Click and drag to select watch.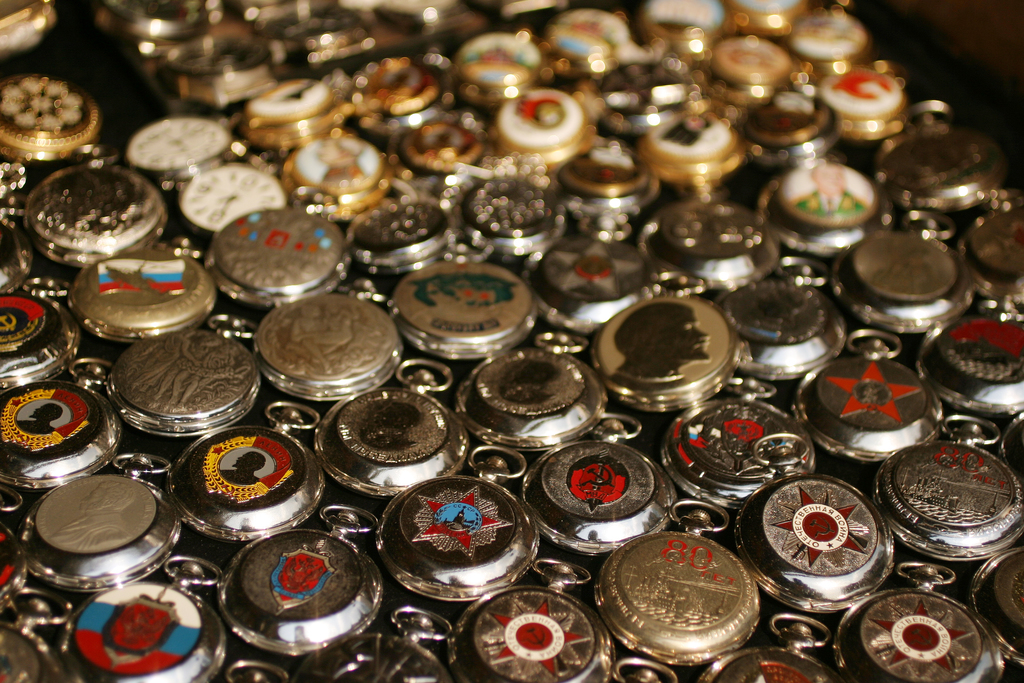
Selection: x1=519 y1=411 x2=678 y2=561.
